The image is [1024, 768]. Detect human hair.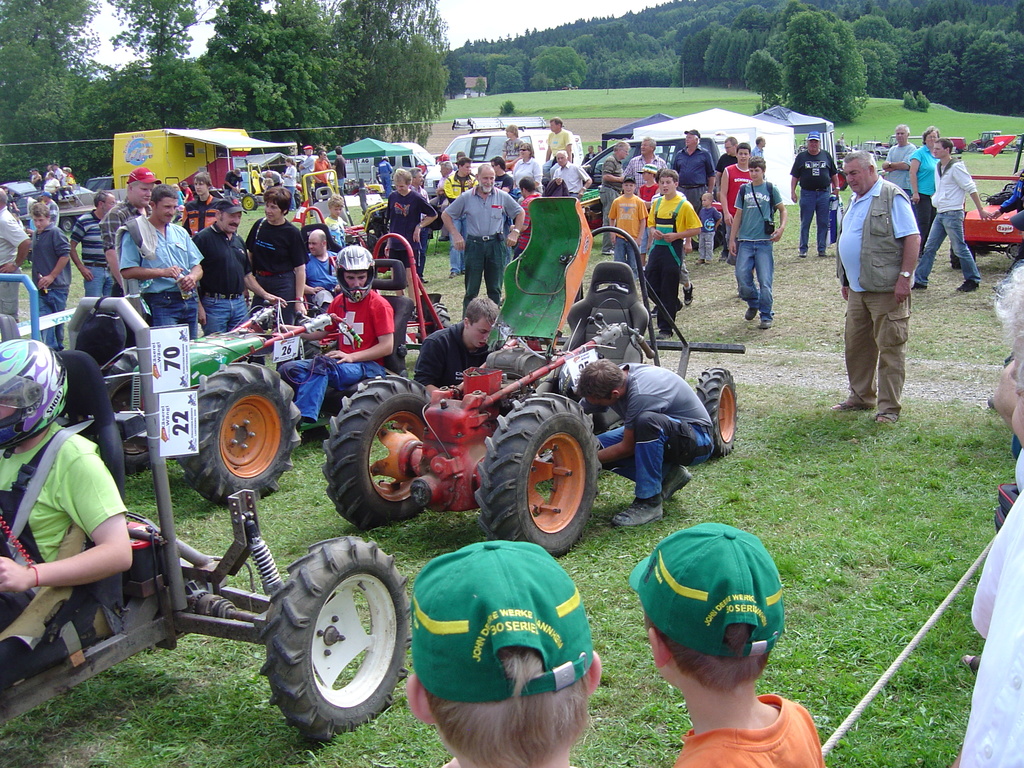
Detection: 893/123/910/136.
